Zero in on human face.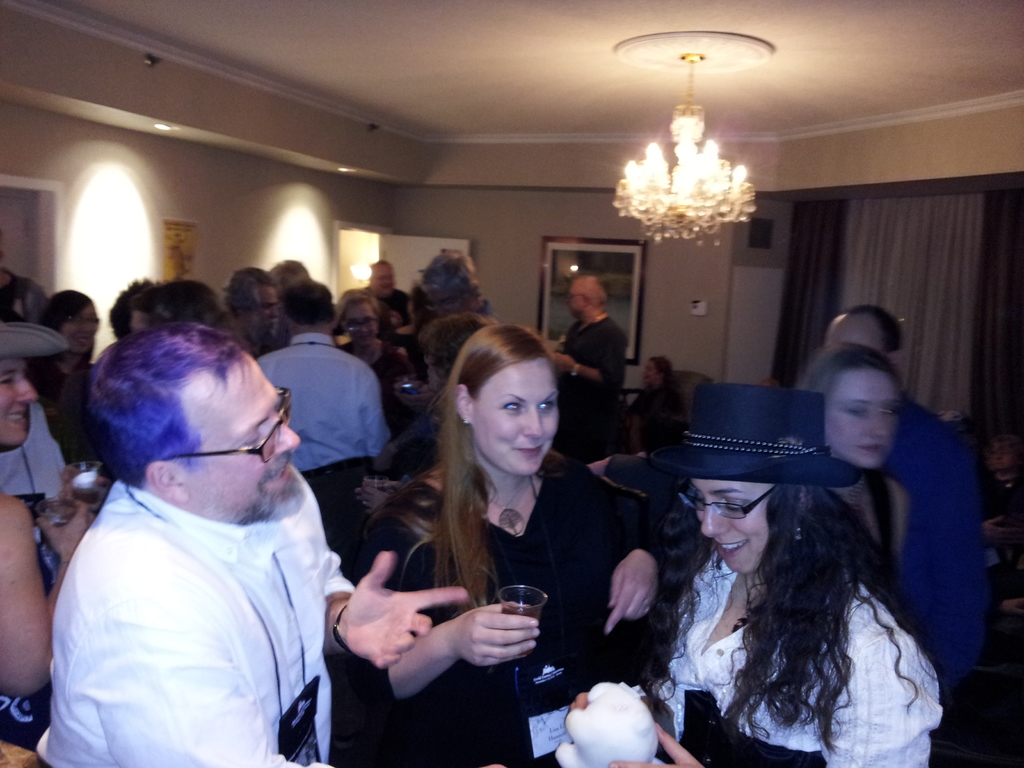
Zeroed in: (824,369,899,470).
